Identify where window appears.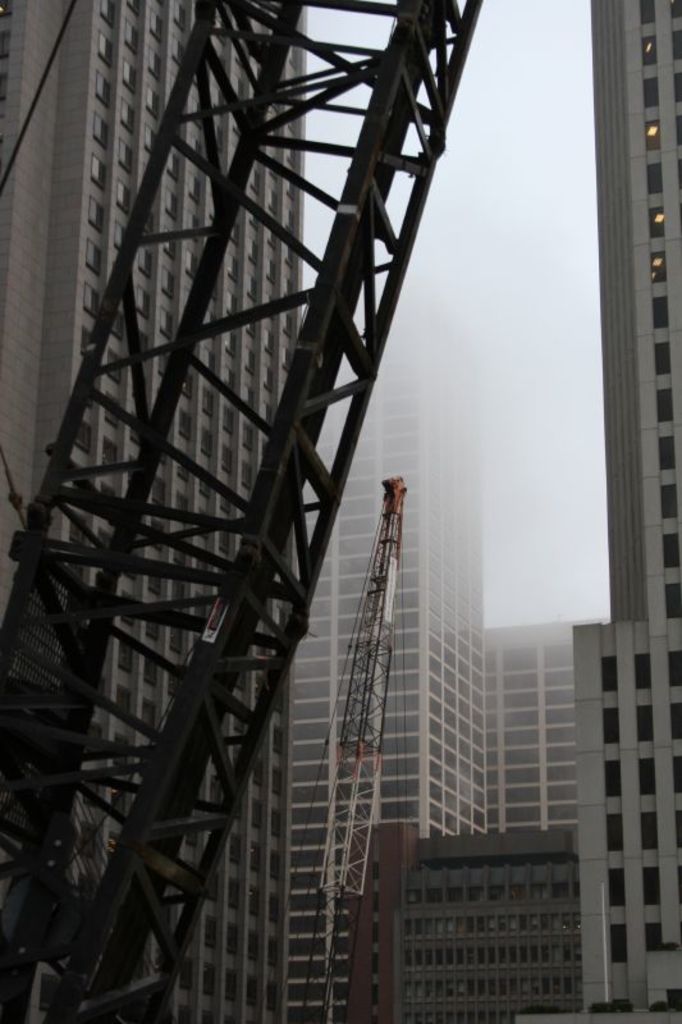
Appears at pyautogui.locateOnScreen(645, 920, 667, 956).
